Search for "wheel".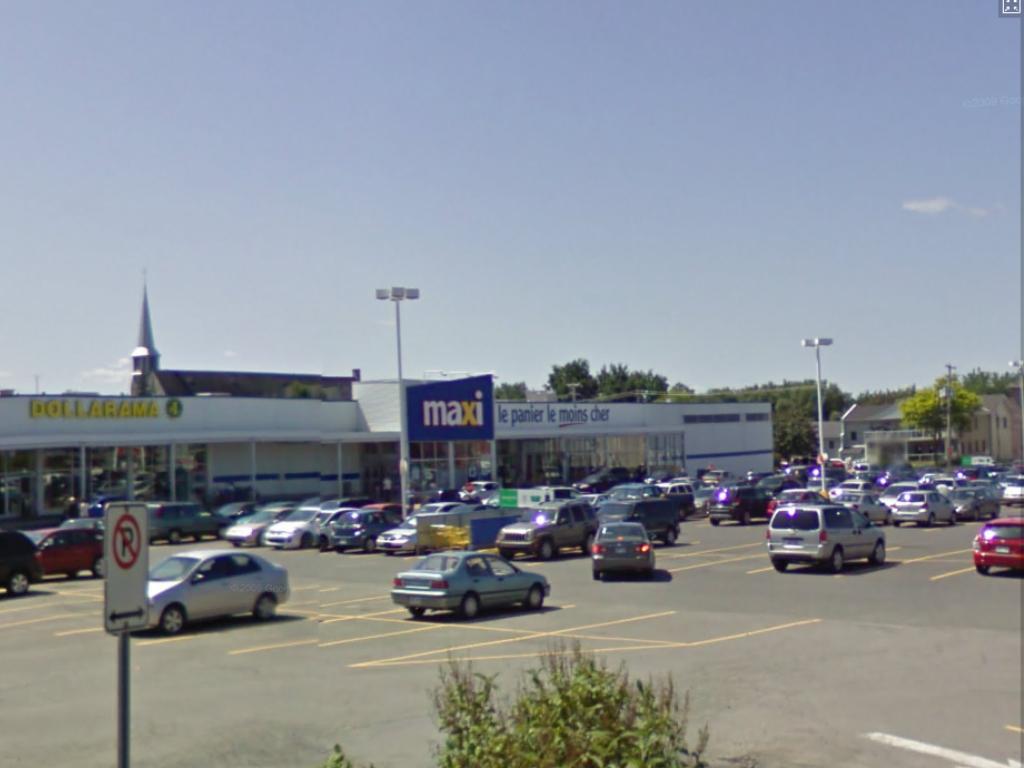
Found at [973,509,979,521].
